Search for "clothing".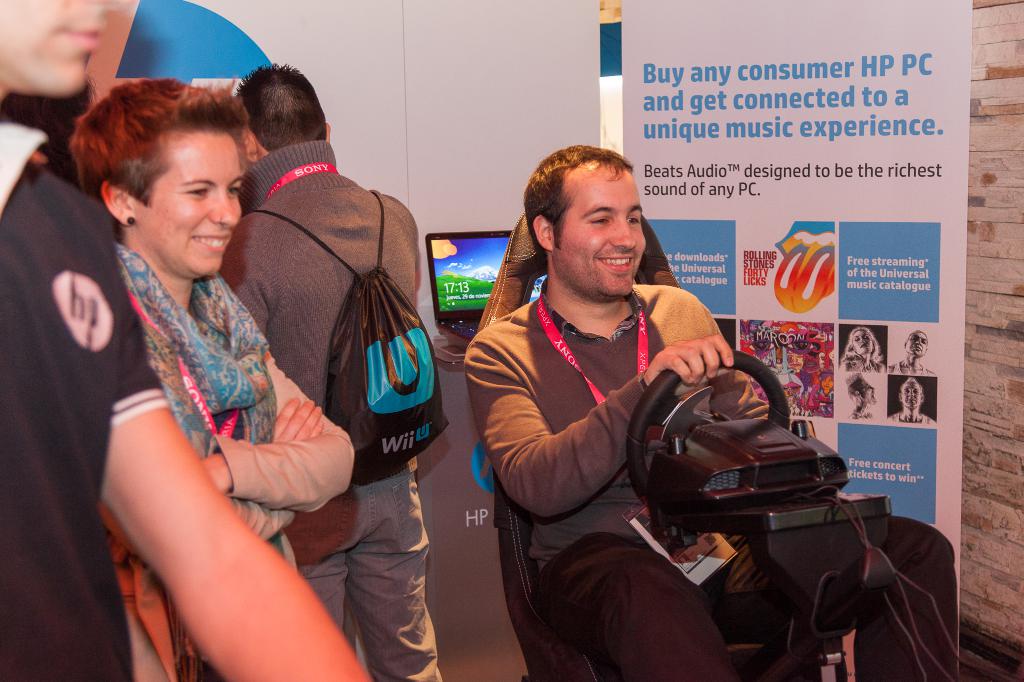
Found at (x1=0, y1=130, x2=149, y2=681).
